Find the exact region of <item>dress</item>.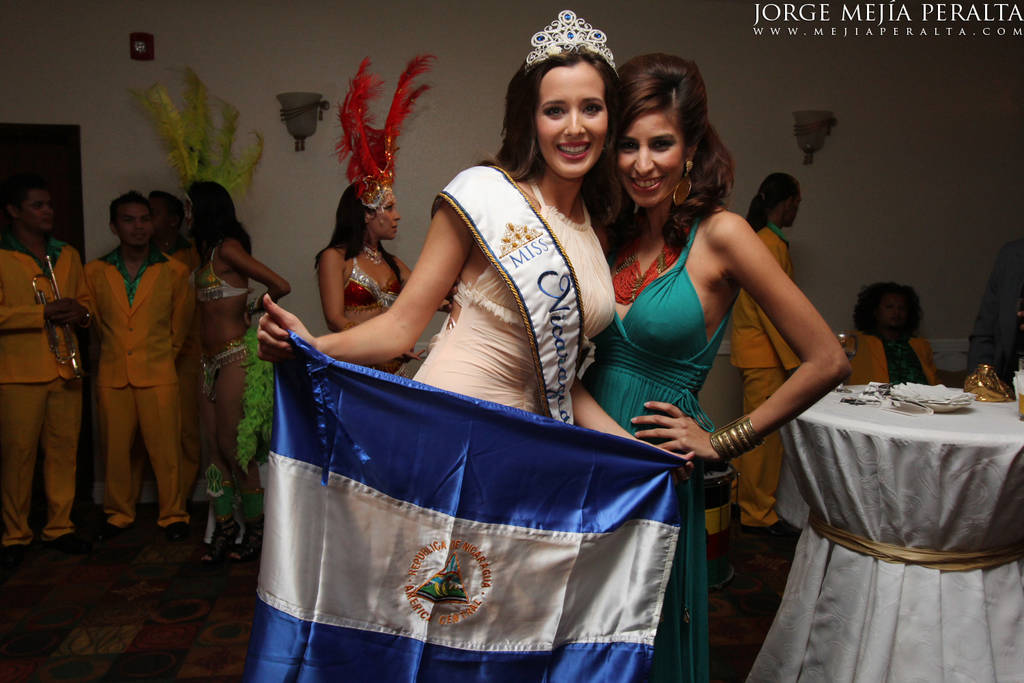
Exact region: x1=585, y1=220, x2=734, y2=682.
